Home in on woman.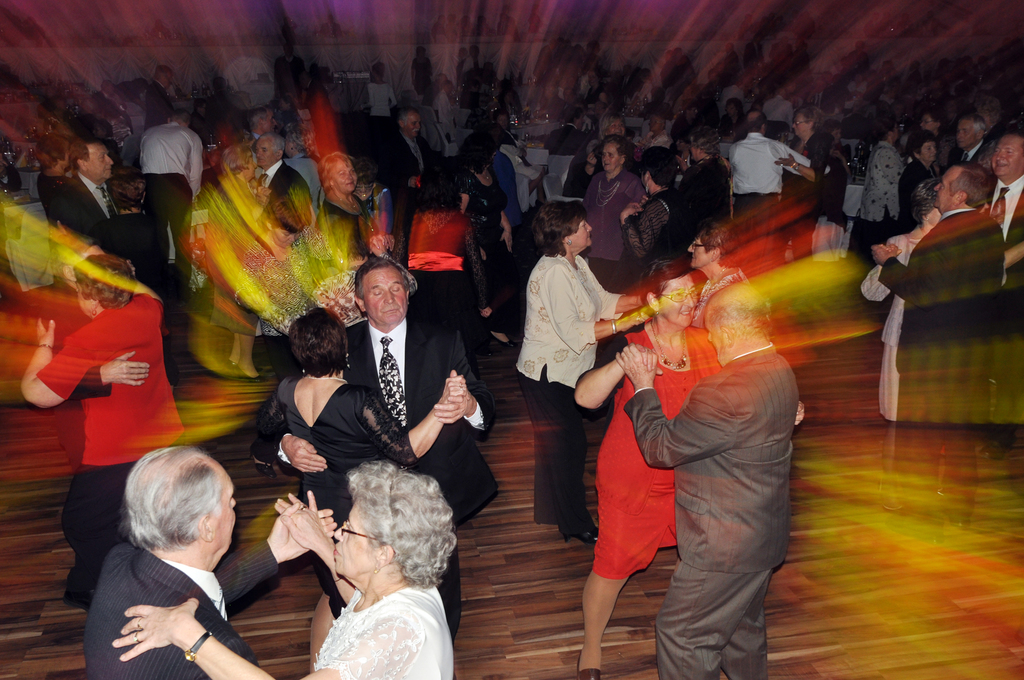
Homed in at {"x1": 109, "y1": 462, "x2": 455, "y2": 679}.
